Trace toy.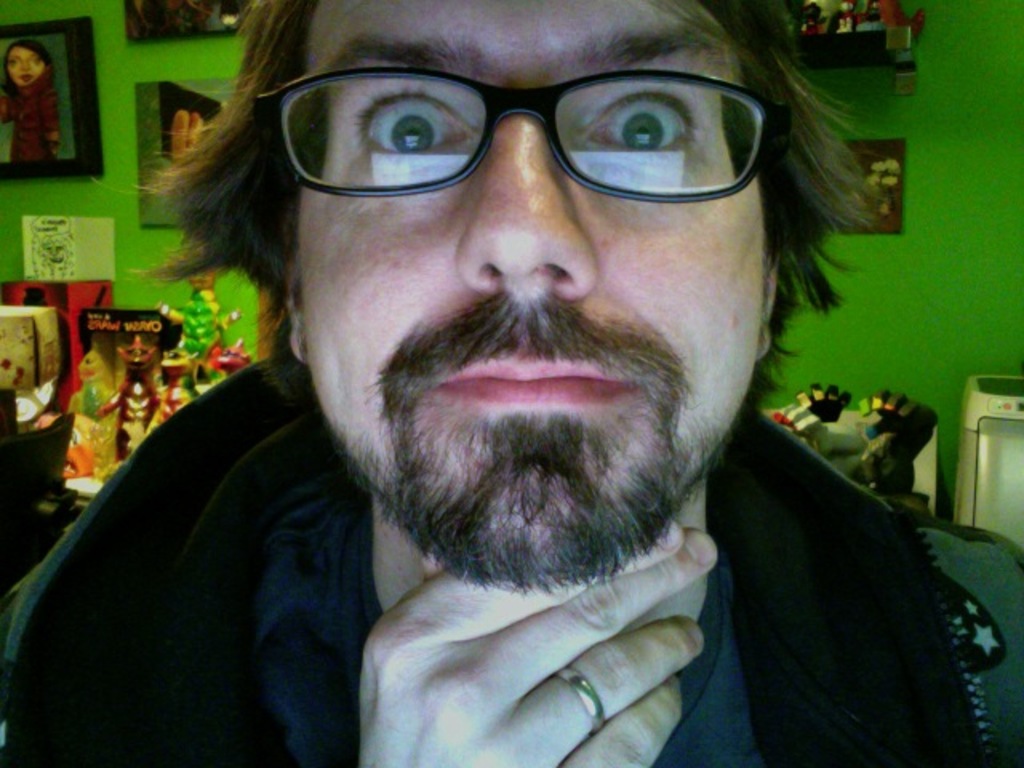
Traced to x1=222 y1=334 x2=262 y2=386.
